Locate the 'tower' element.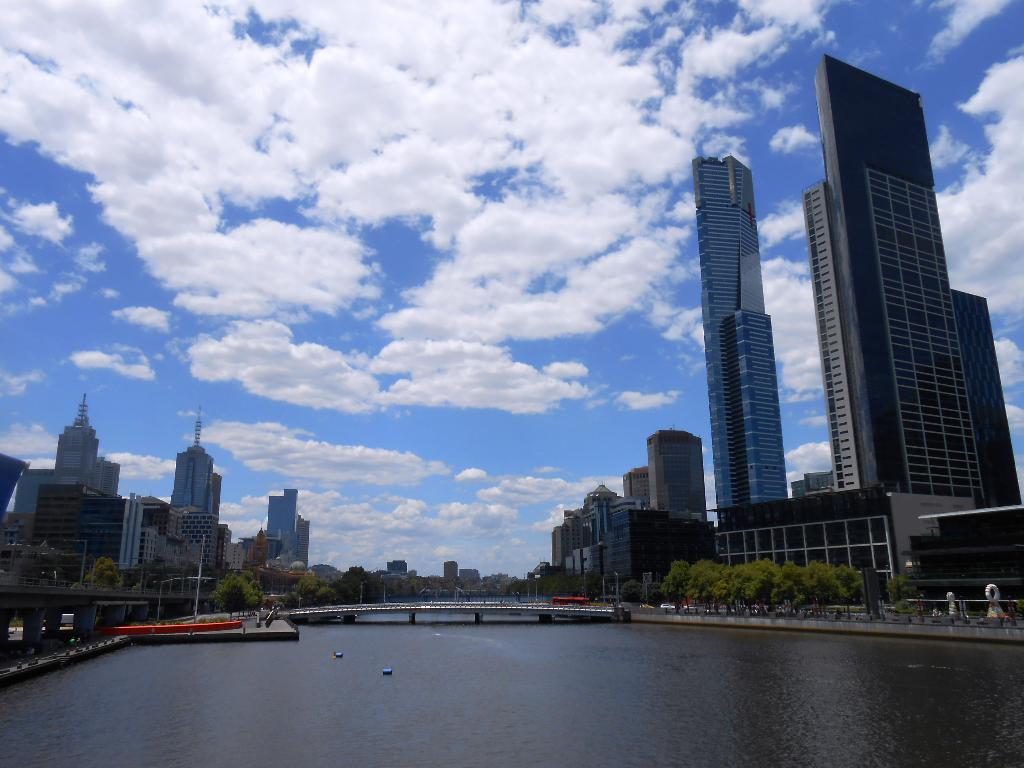
Element bbox: x1=52 y1=396 x2=97 y2=483.
